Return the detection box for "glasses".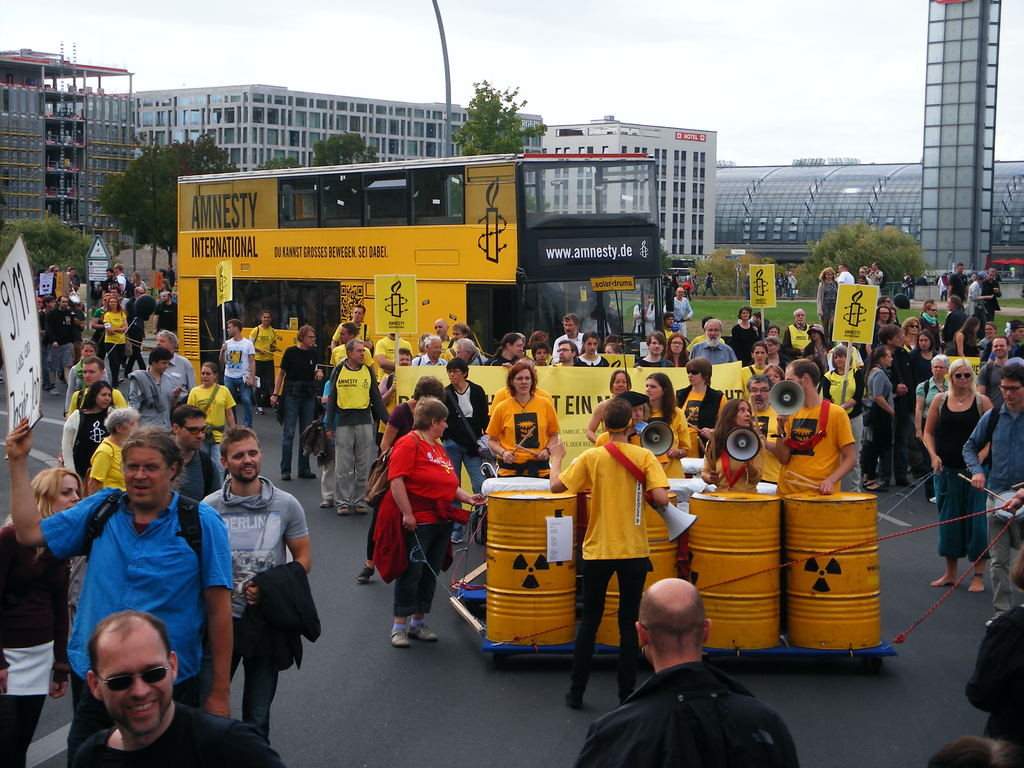
941,367,972,380.
